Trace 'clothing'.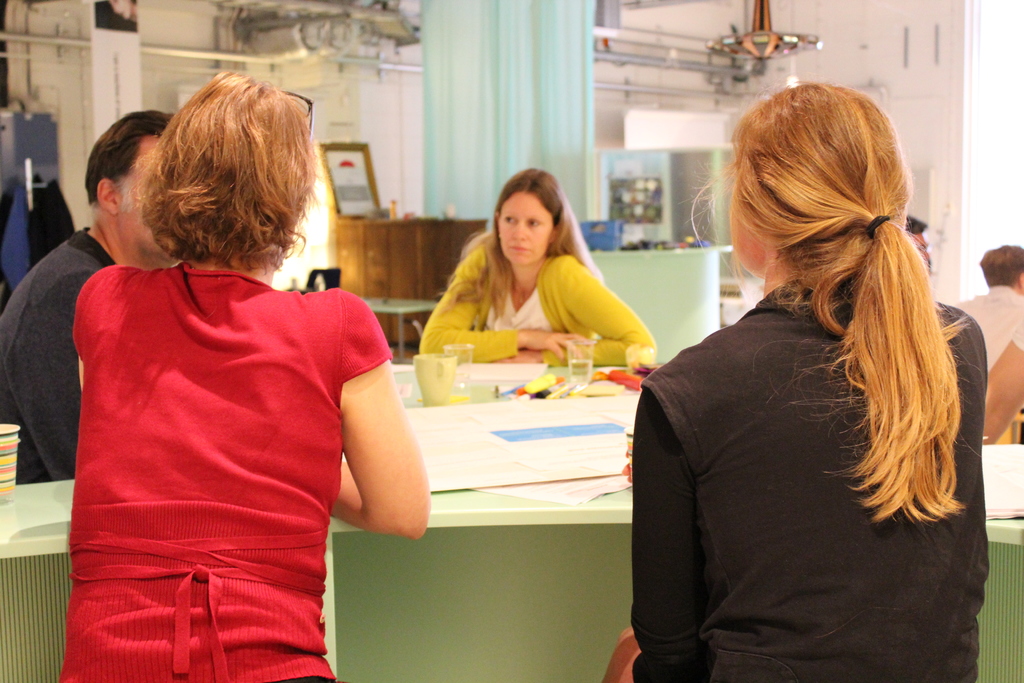
Traced to x1=959 y1=283 x2=1023 y2=363.
